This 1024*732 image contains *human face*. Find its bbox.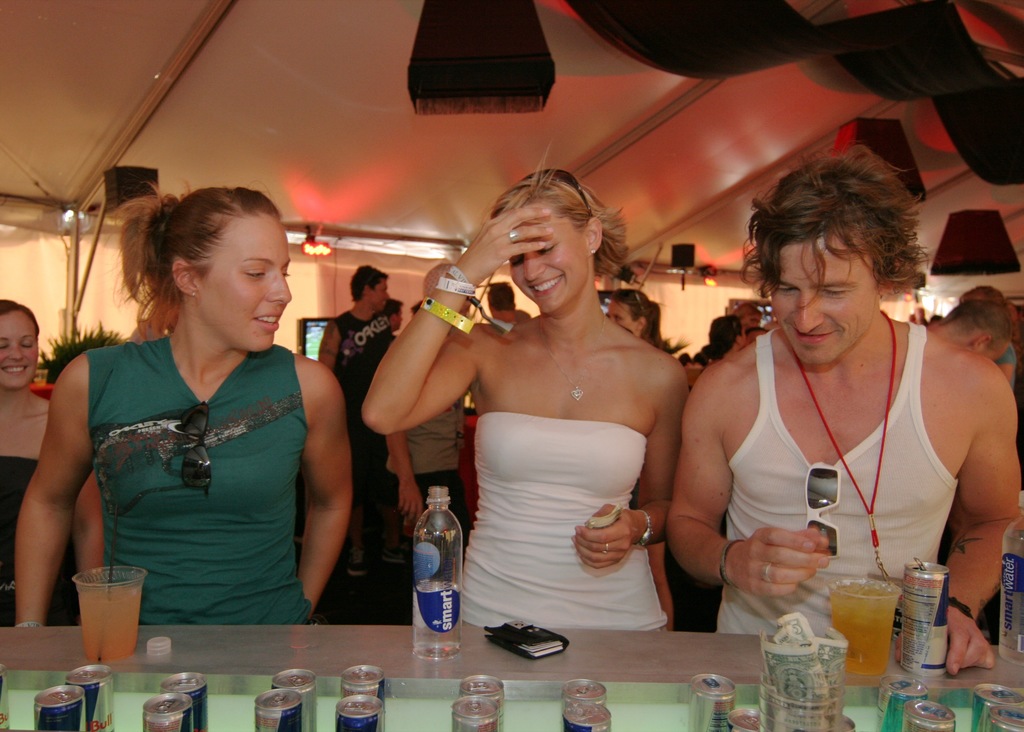
0 309 39 393.
